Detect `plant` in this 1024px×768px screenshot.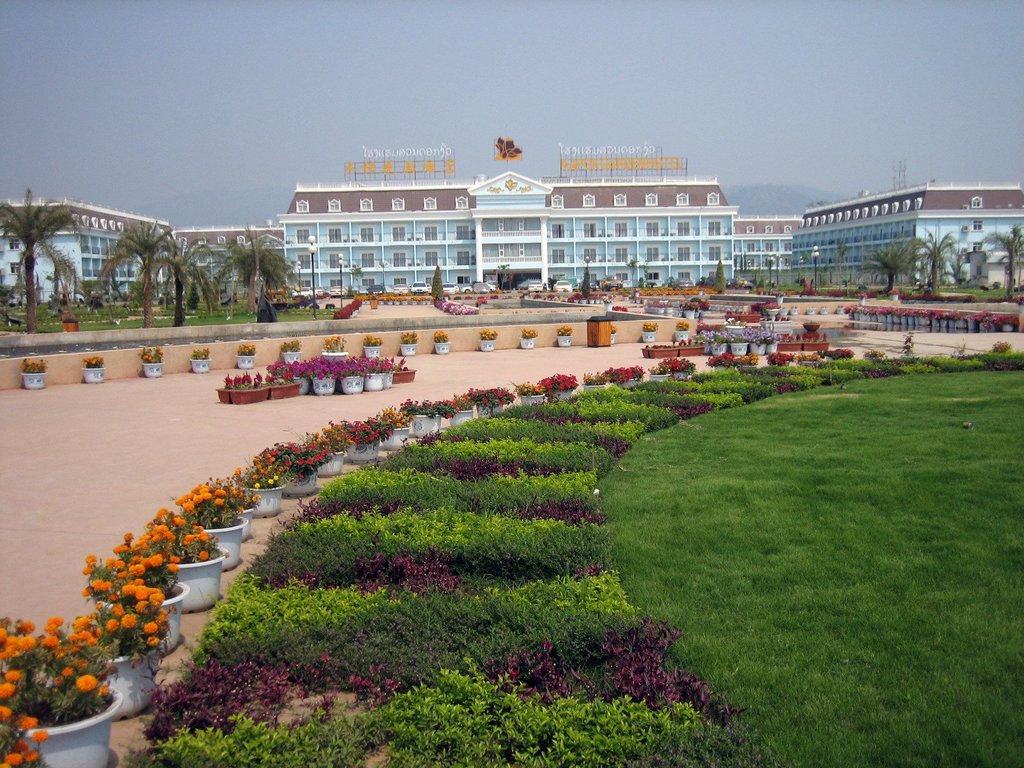
Detection: locate(836, 349, 854, 362).
